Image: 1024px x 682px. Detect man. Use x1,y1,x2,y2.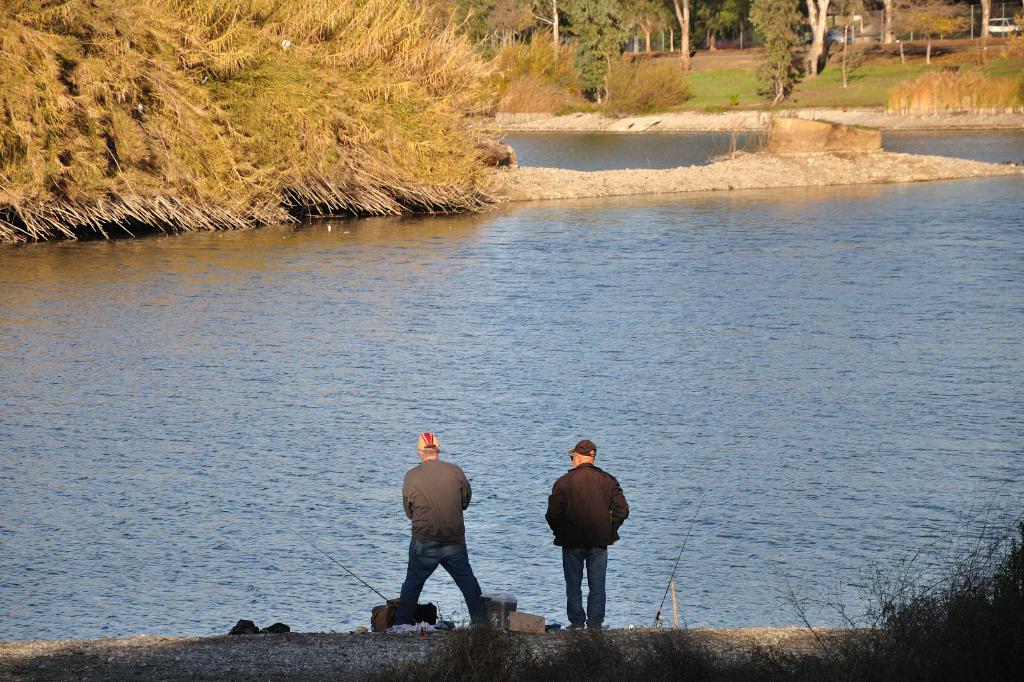
546,439,628,630.
